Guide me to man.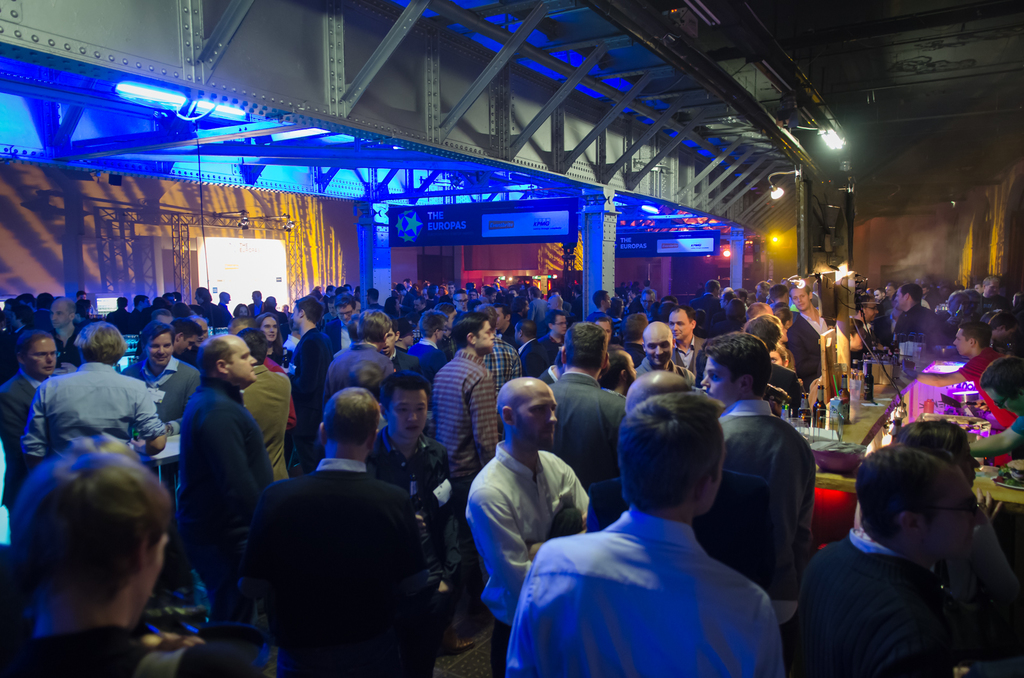
Guidance: (699, 328, 826, 589).
